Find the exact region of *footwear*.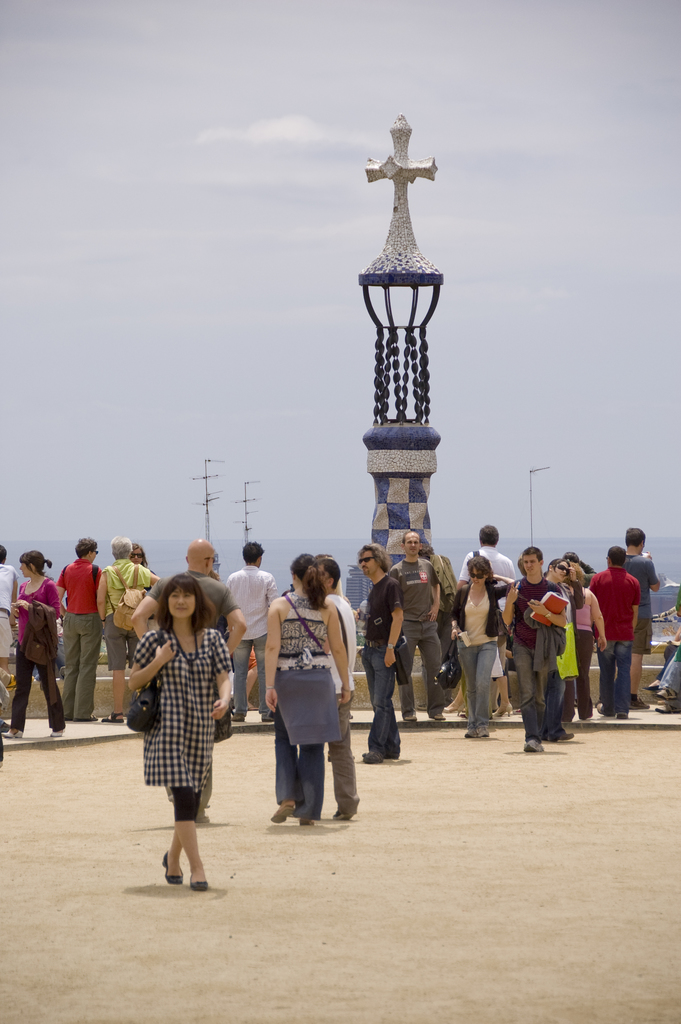
Exact region: bbox(49, 728, 67, 742).
